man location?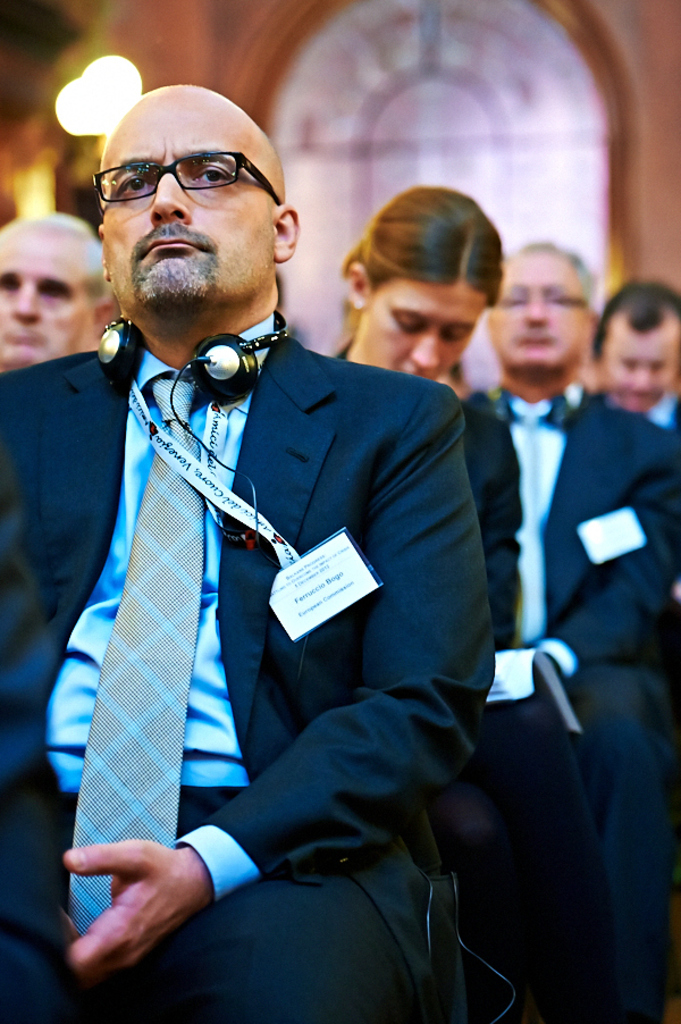
<box>0,212,123,369</box>
